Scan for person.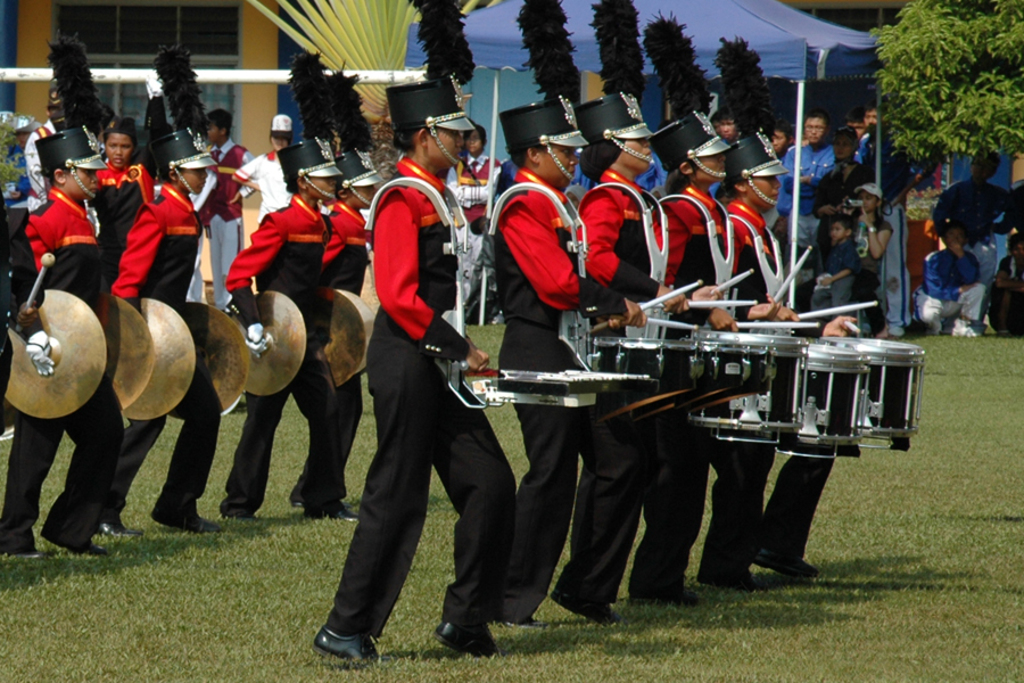
Scan result: (left=808, top=215, right=853, bottom=322).
